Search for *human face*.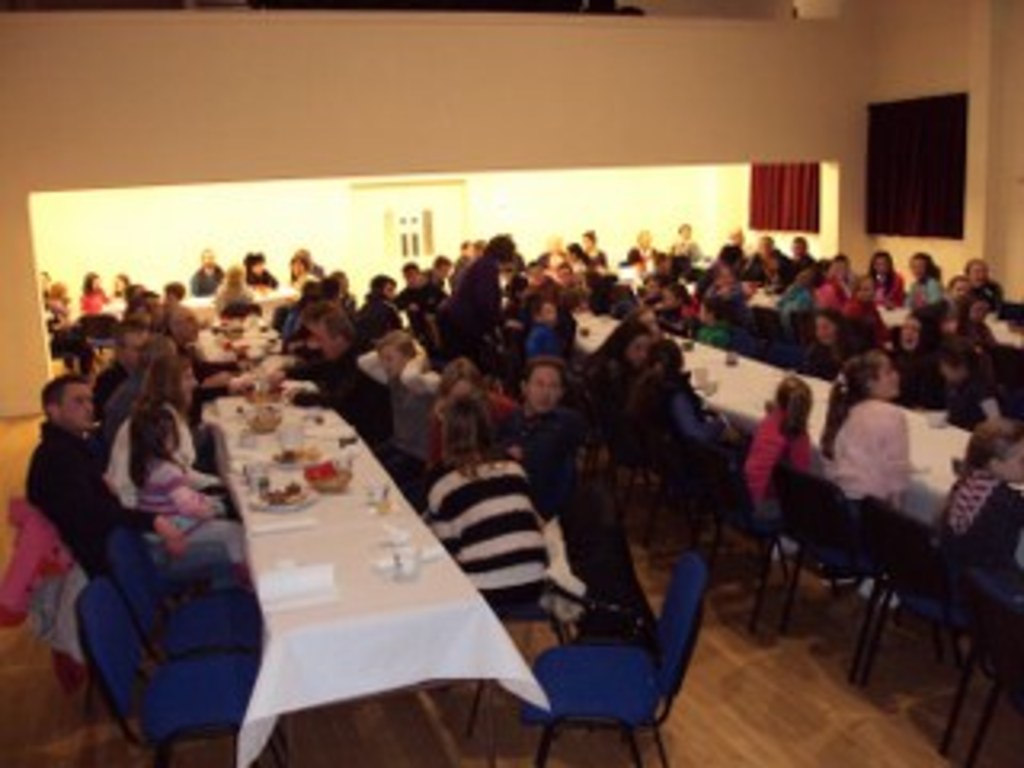
Found at bbox=[678, 227, 694, 246].
